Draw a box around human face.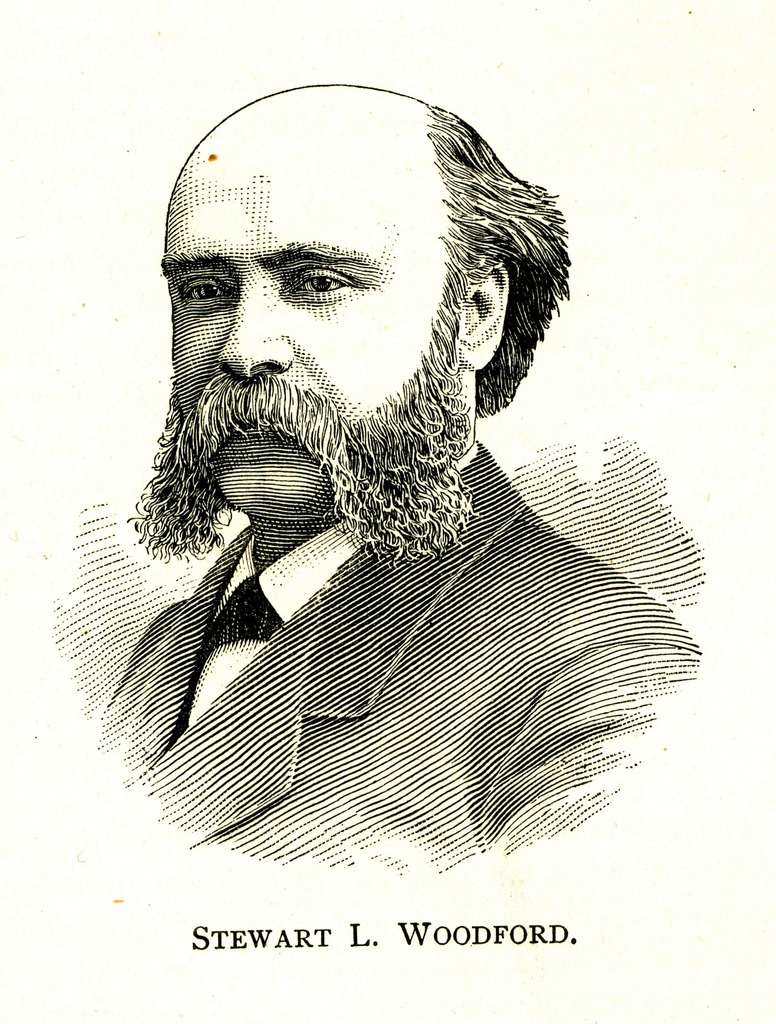
(161, 97, 453, 522).
